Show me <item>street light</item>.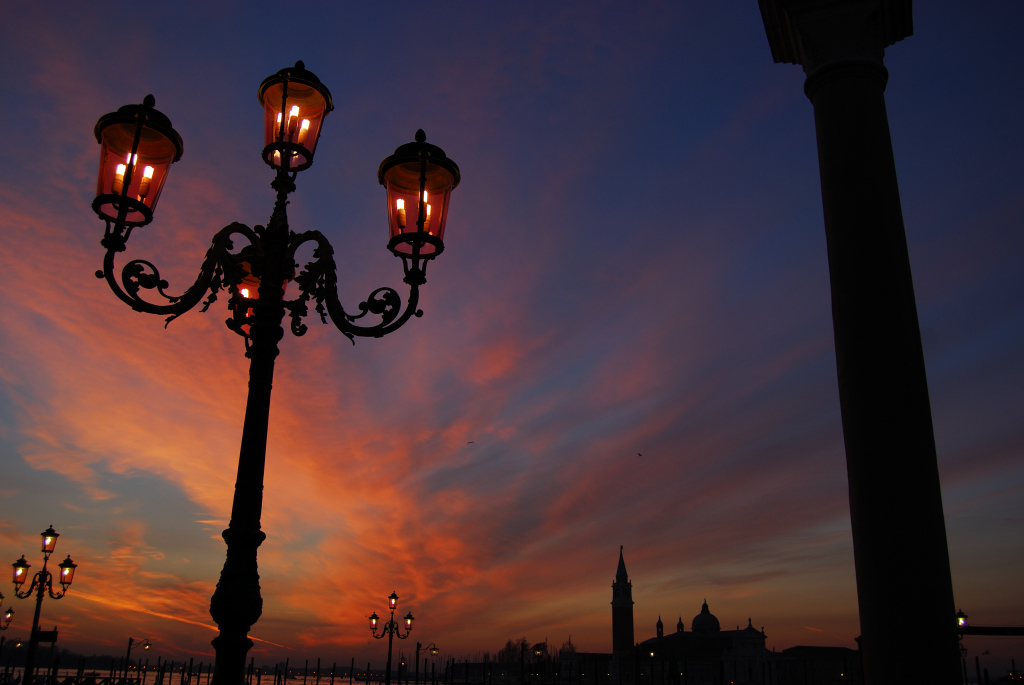
<item>street light</item> is here: bbox=[128, 635, 151, 684].
